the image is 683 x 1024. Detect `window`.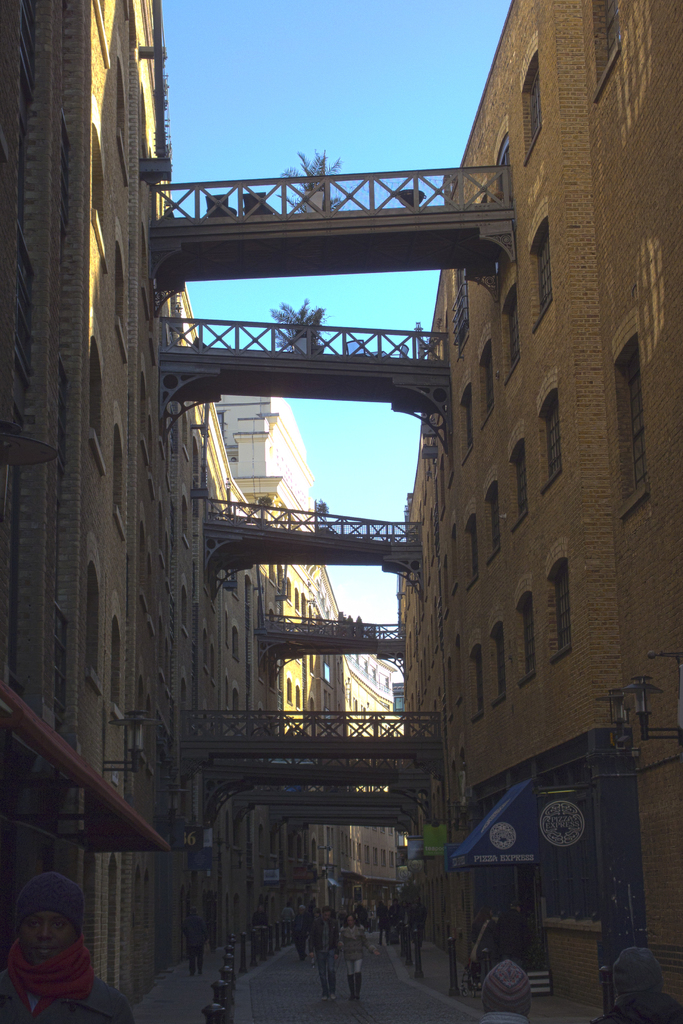
Detection: 90,90,108,271.
